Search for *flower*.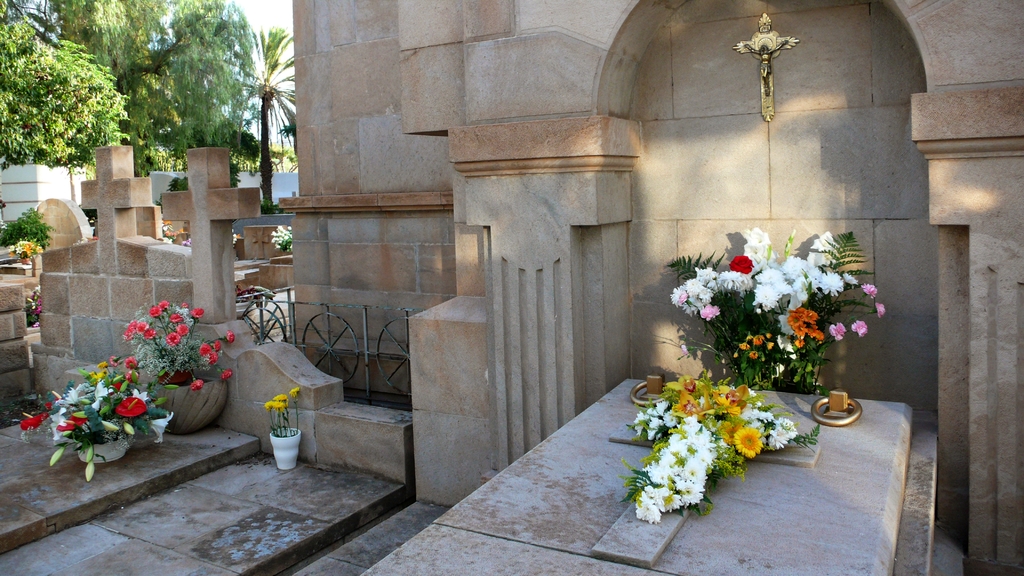
Found at [x1=116, y1=392, x2=148, y2=416].
